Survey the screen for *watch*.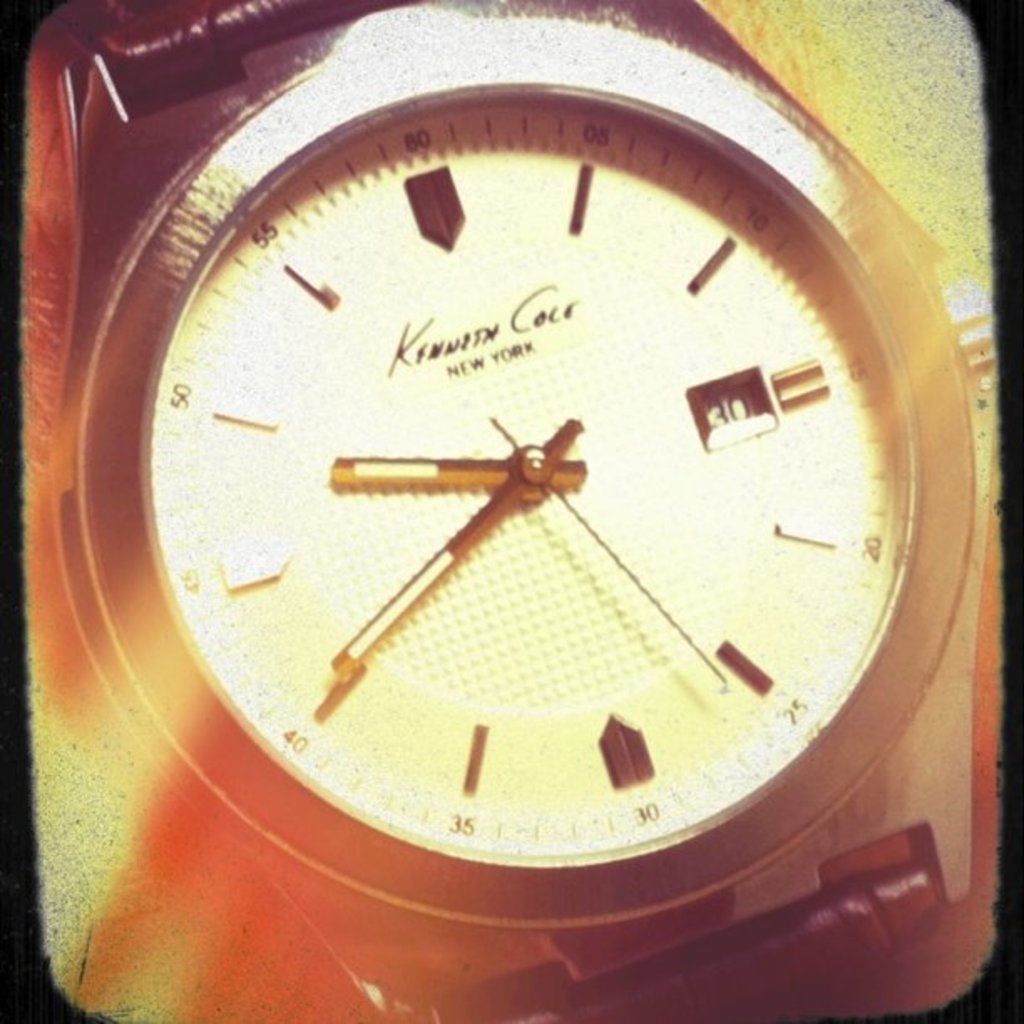
Survey found: box=[0, 0, 1004, 1022].
